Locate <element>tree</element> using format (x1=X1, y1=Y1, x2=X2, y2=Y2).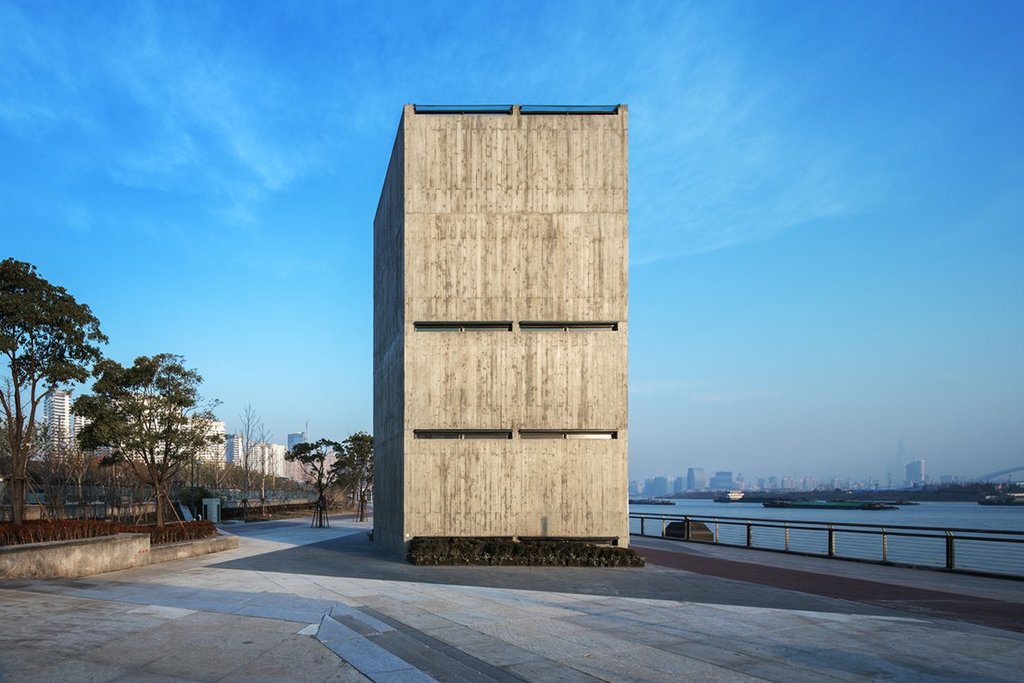
(x1=276, y1=428, x2=340, y2=533).
